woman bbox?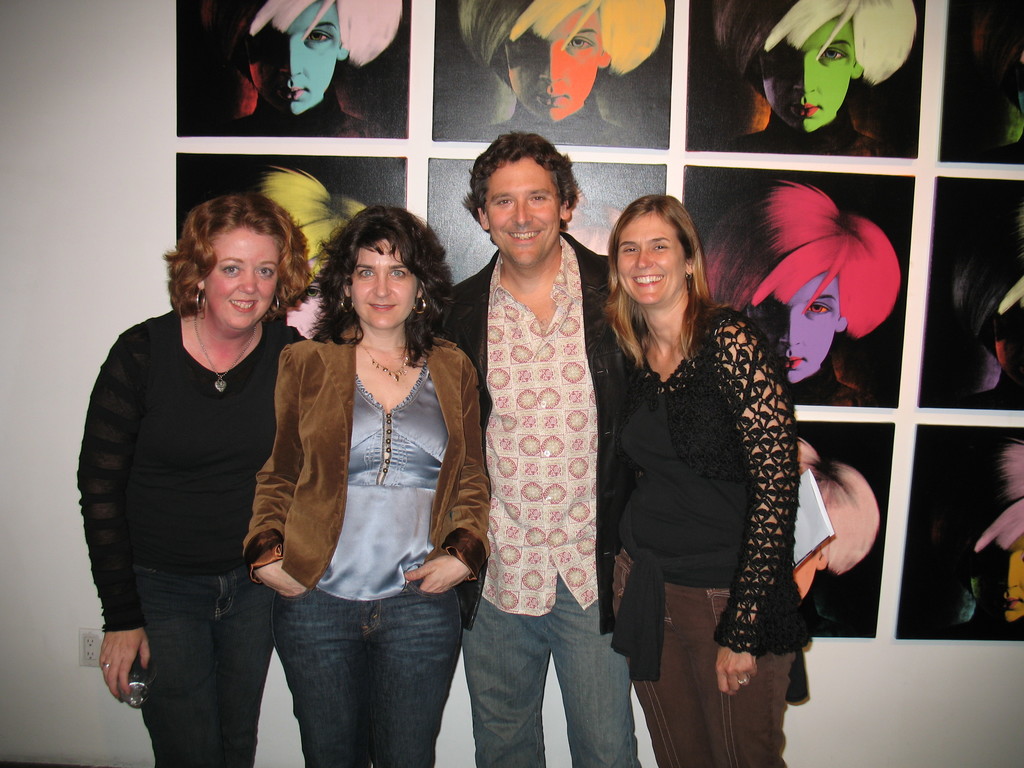
(x1=76, y1=188, x2=312, y2=764)
